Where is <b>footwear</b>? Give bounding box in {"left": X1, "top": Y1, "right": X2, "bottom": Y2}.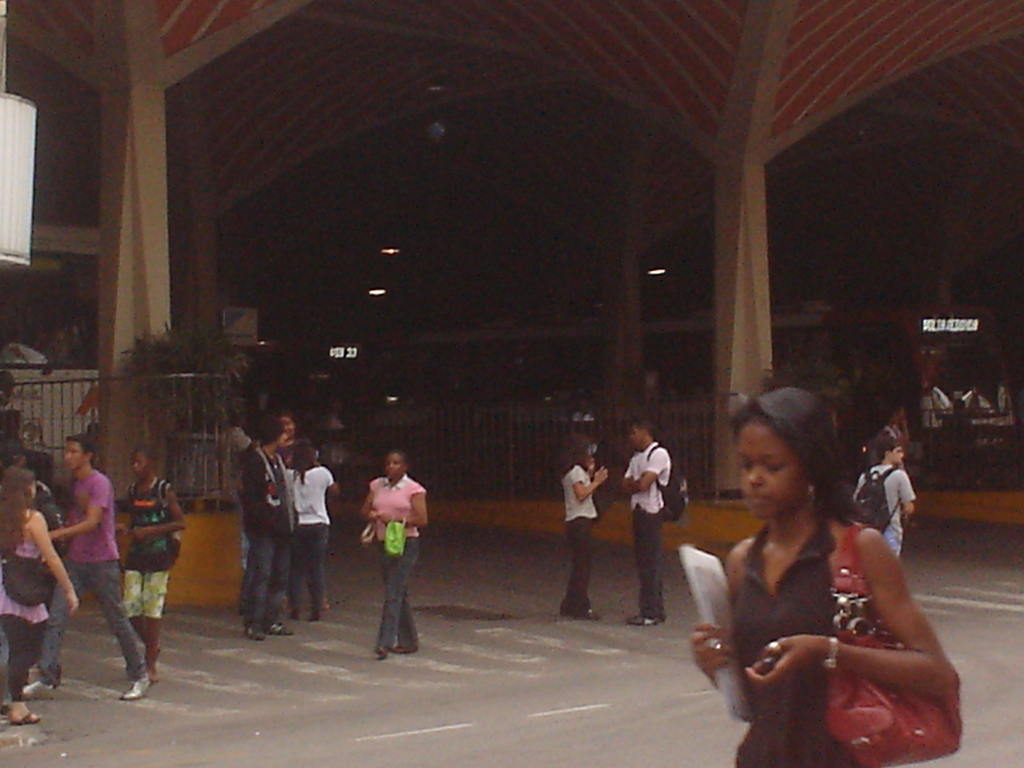
{"left": 22, "top": 682, "right": 57, "bottom": 698}.
